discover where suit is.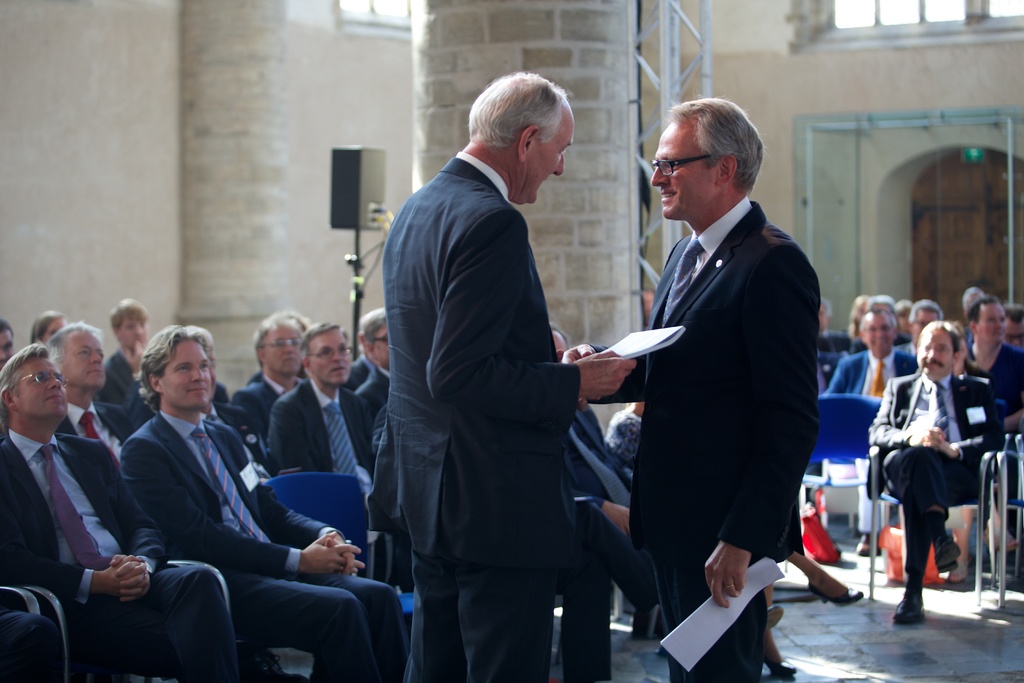
Discovered at <region>362, 365, 392, 432</region>.
